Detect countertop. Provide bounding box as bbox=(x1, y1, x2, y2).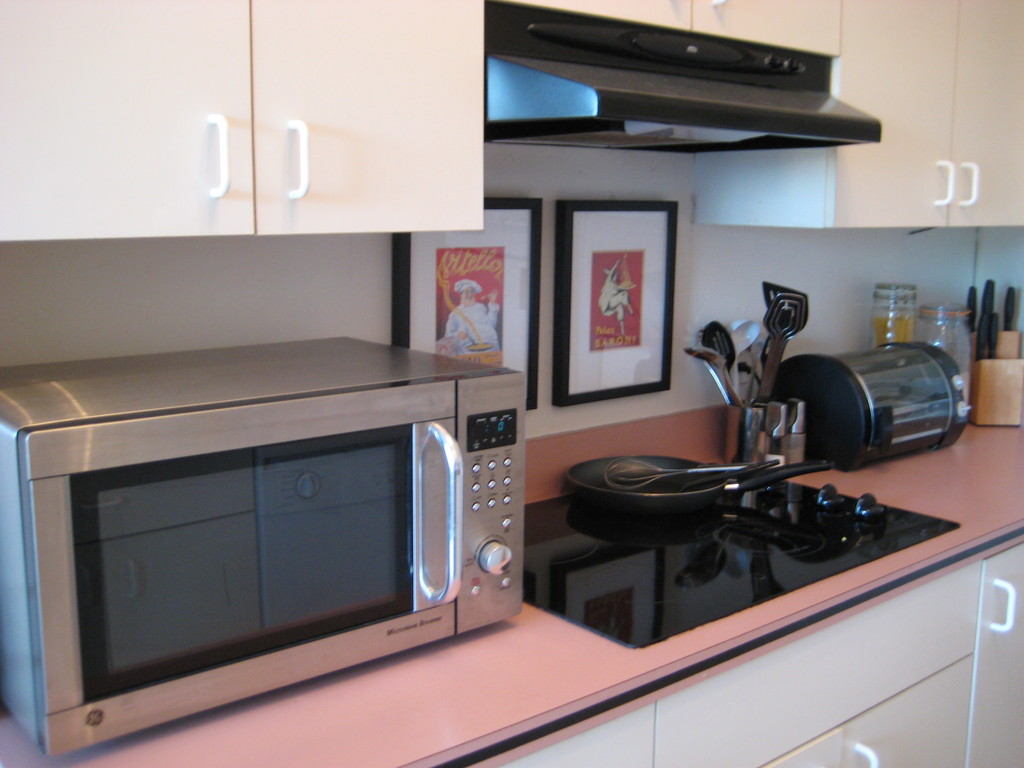
bbox=(2, 408, 1023, 767).
